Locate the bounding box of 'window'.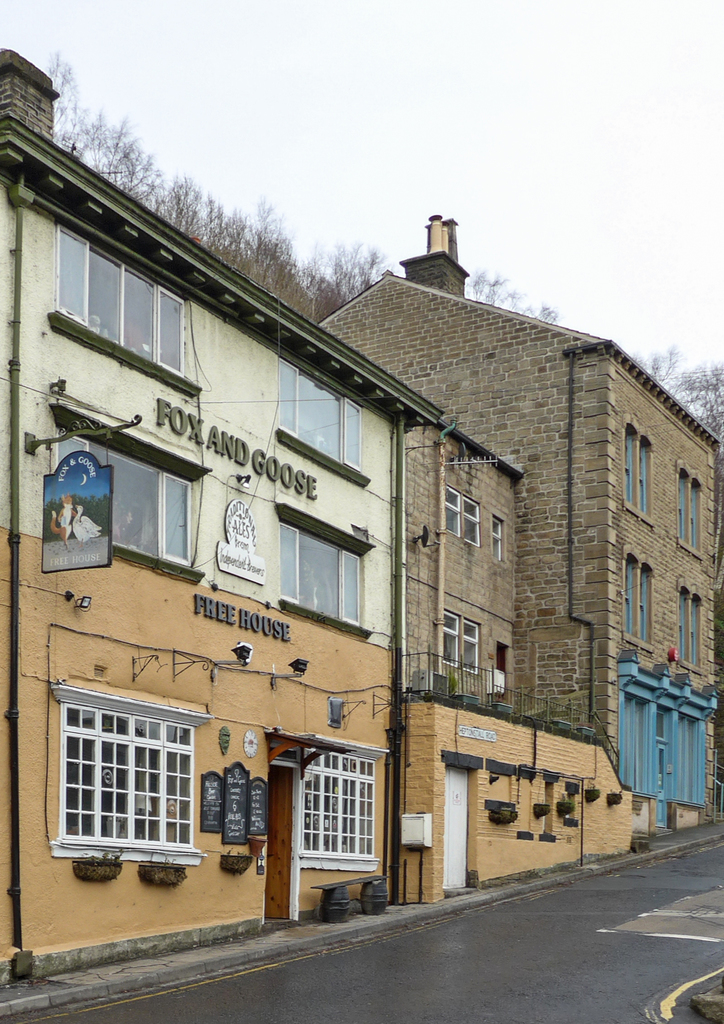
Bounding box: l=48, t=399, r=213, b=579.
